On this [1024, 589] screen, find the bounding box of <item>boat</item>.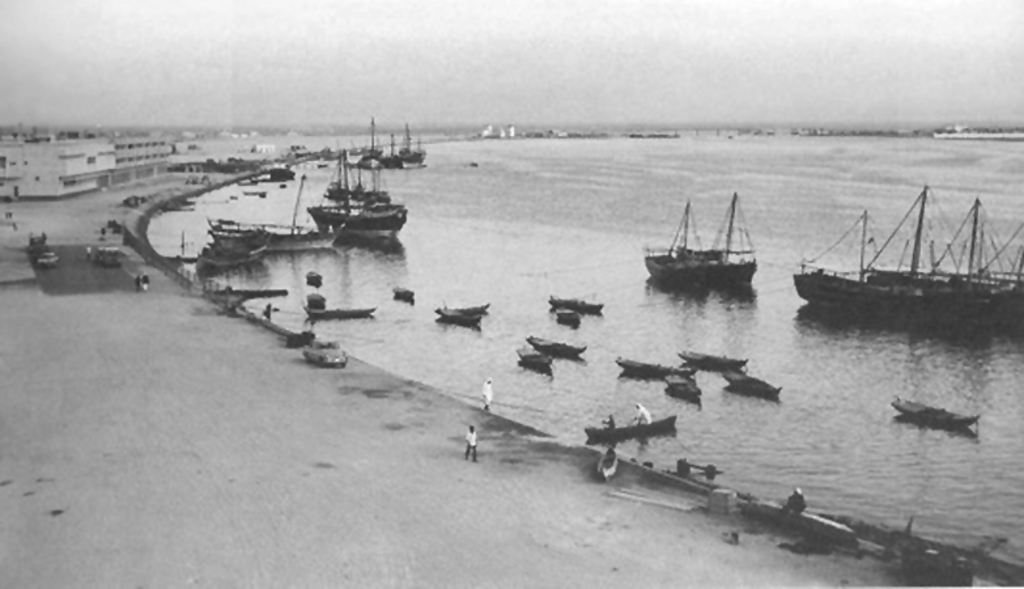
Bounding box: crop(582, 412, 681, 441).
